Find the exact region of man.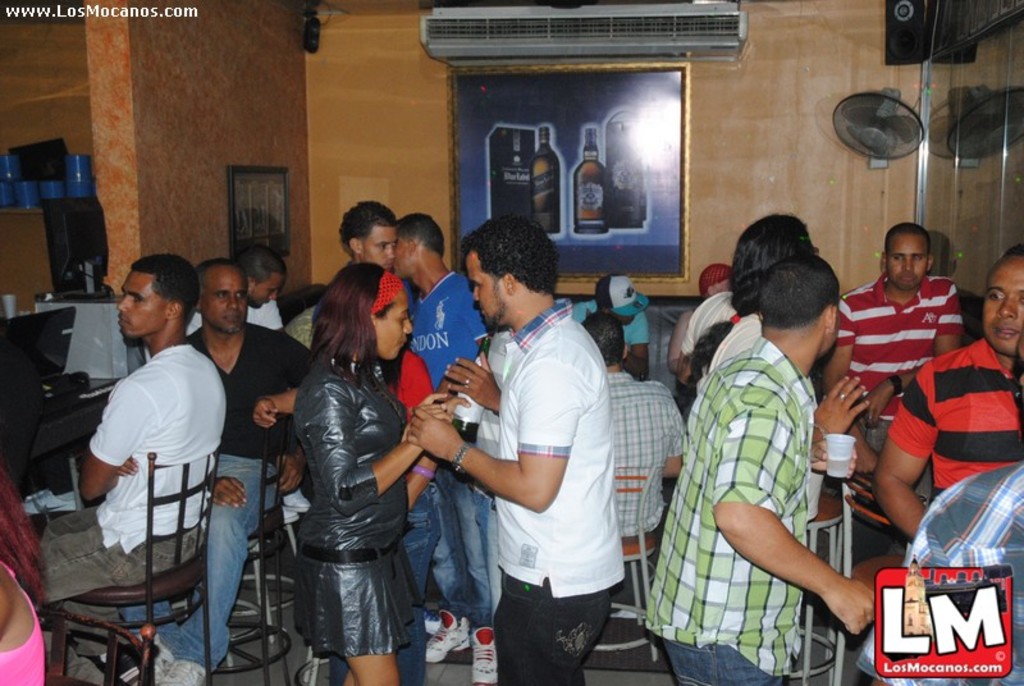
Exact region: {"x1": 335, "y1": 200, "x2": 399, "y2": 266}.
